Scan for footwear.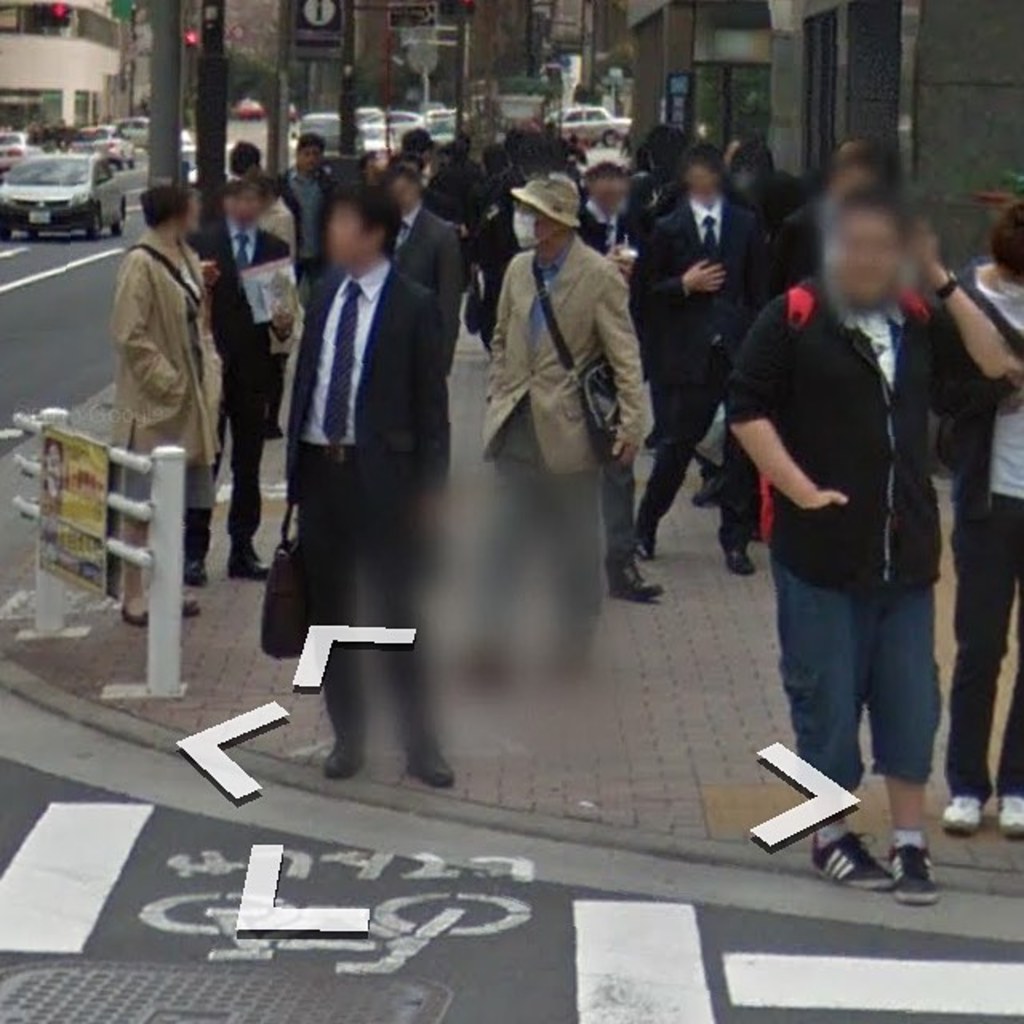
Scan result: rect(179, 555, 216, 586).
